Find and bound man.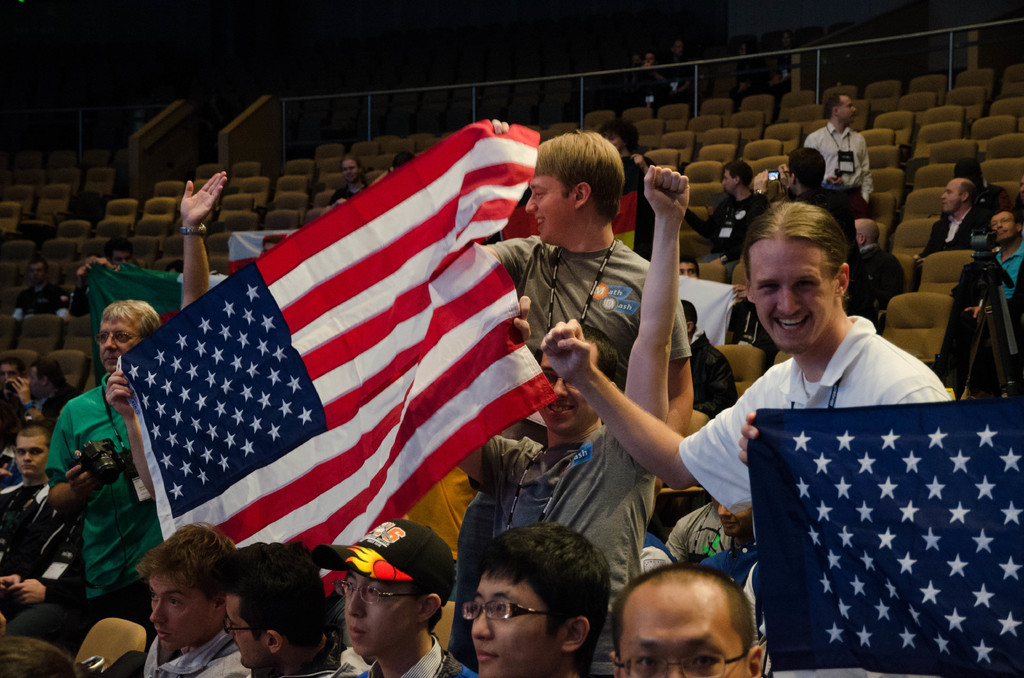
Bound: <box>605,564,764,677</box>.
